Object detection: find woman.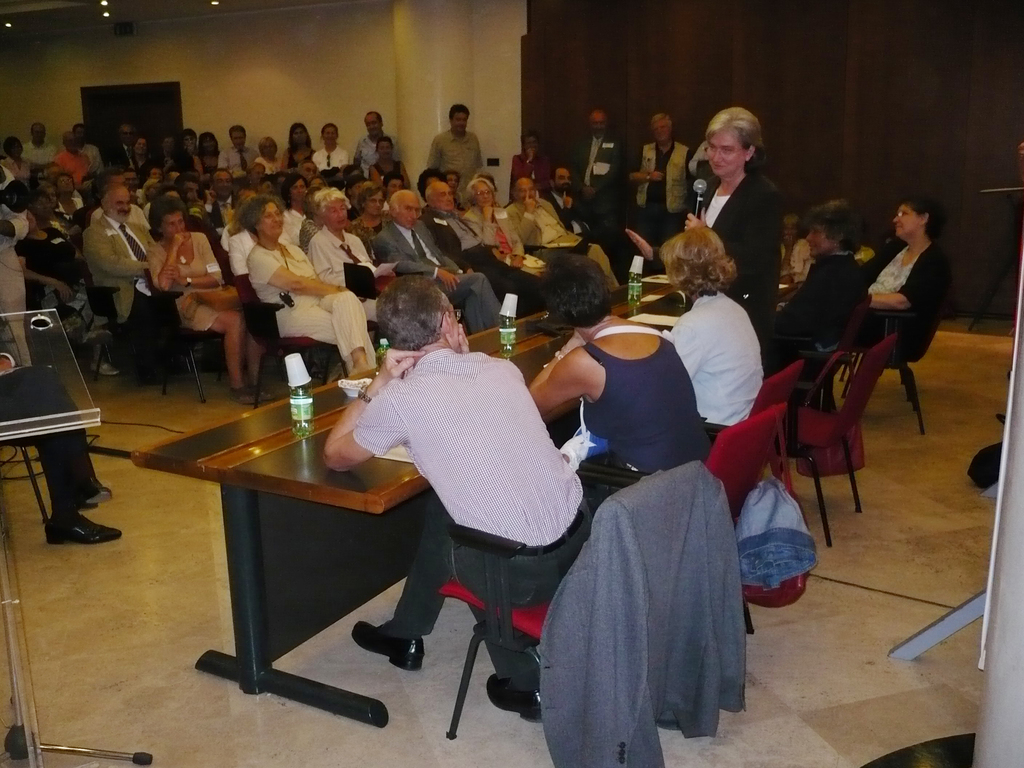
detection(509, 130, 553, 197).
